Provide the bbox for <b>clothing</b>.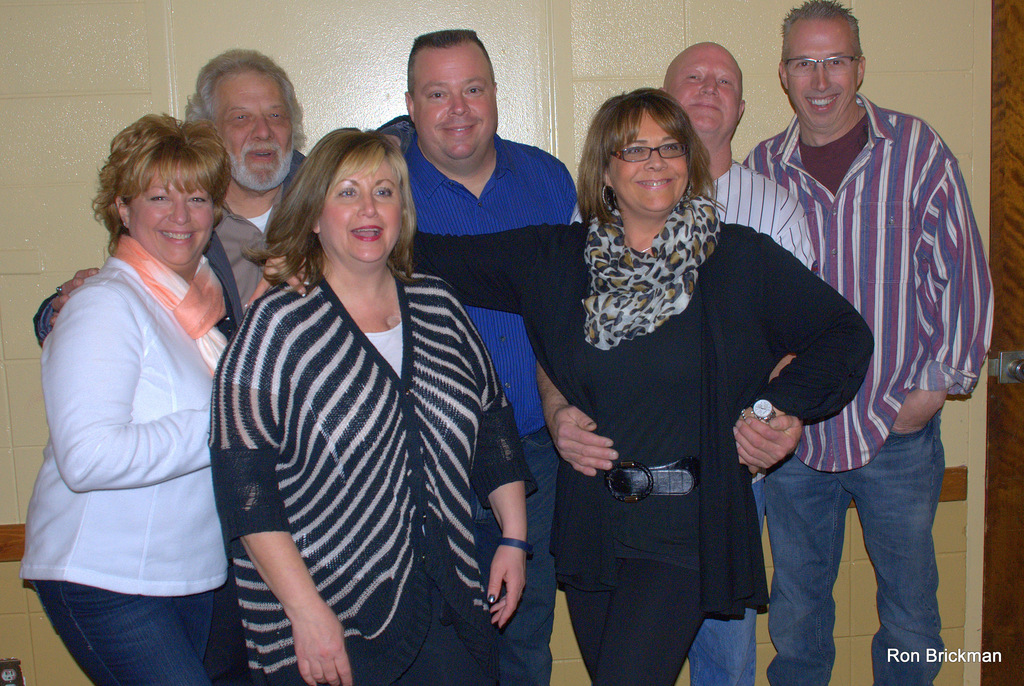
region(18, 236, 228, 685).
